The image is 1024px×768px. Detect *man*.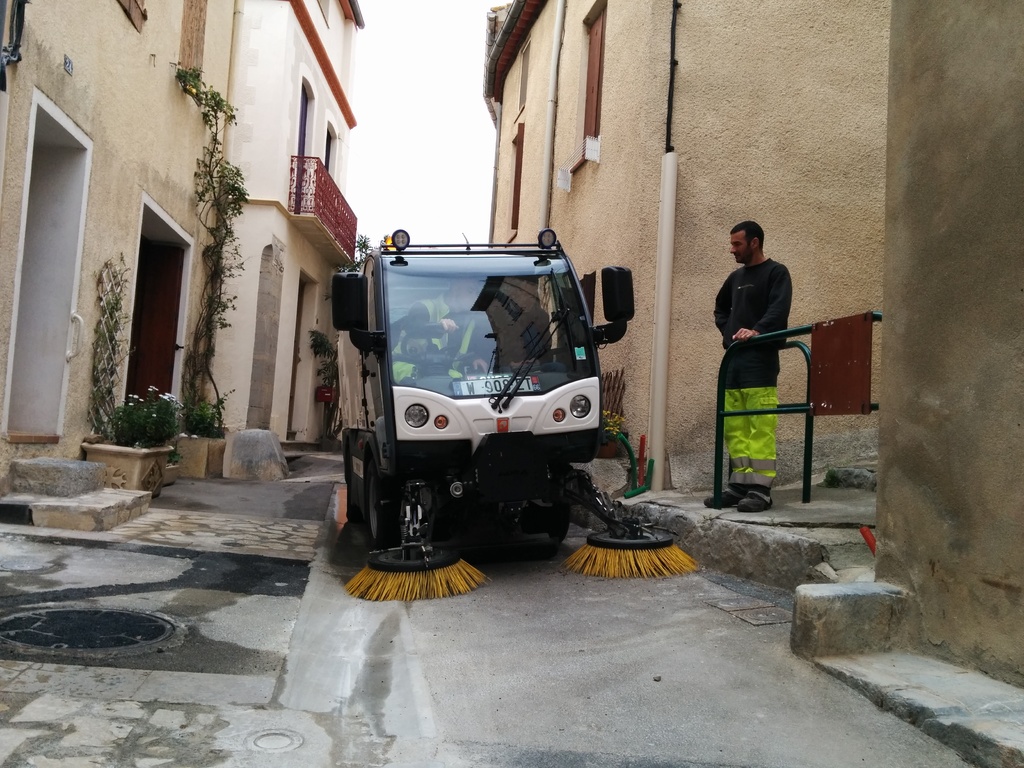
Detection: [703,208,797,518].
